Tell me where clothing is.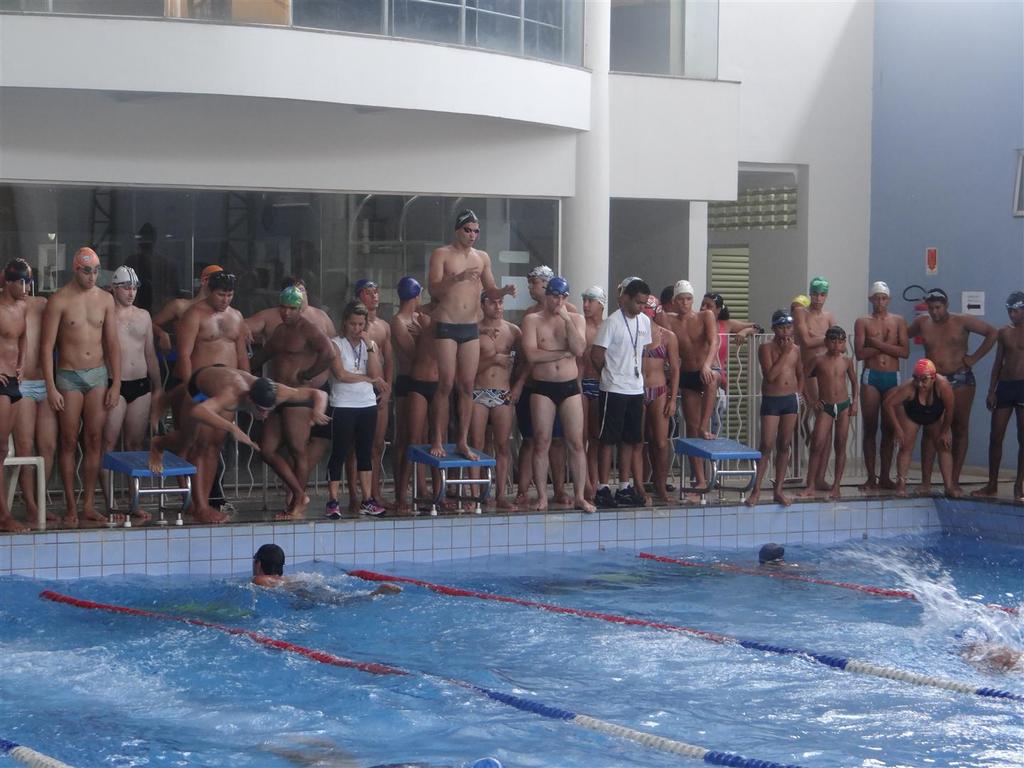
clothing is at 106:373:152:412.
